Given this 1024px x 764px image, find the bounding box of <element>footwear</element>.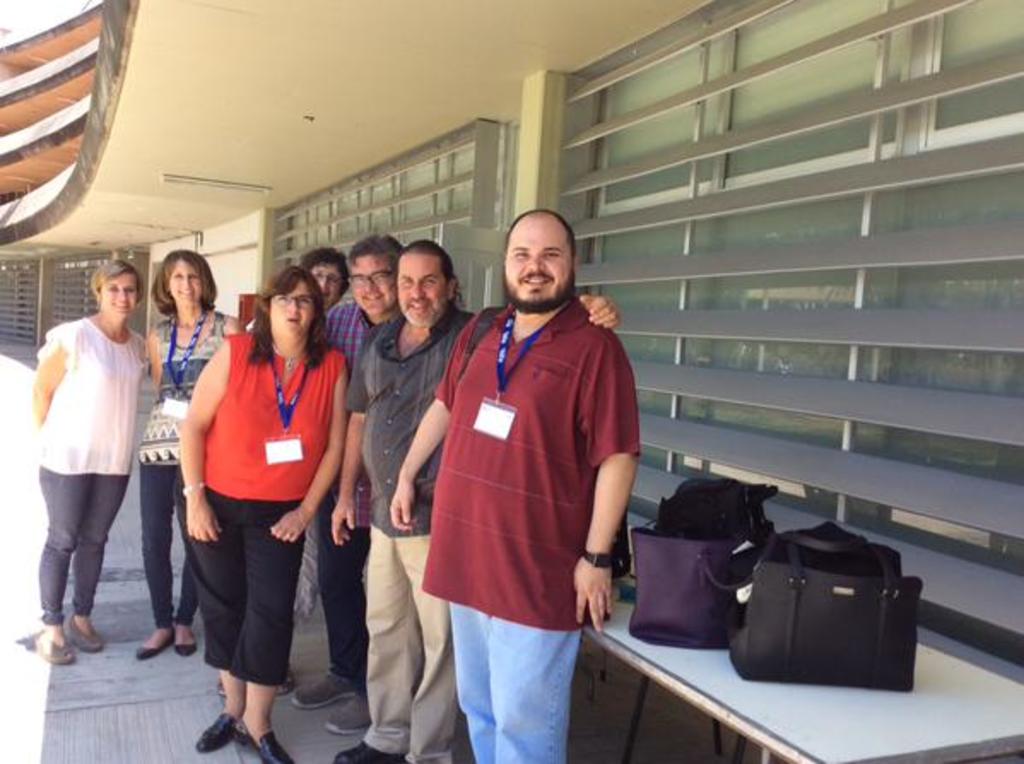
x1=291 y1=675 x2=350 y2=711.
